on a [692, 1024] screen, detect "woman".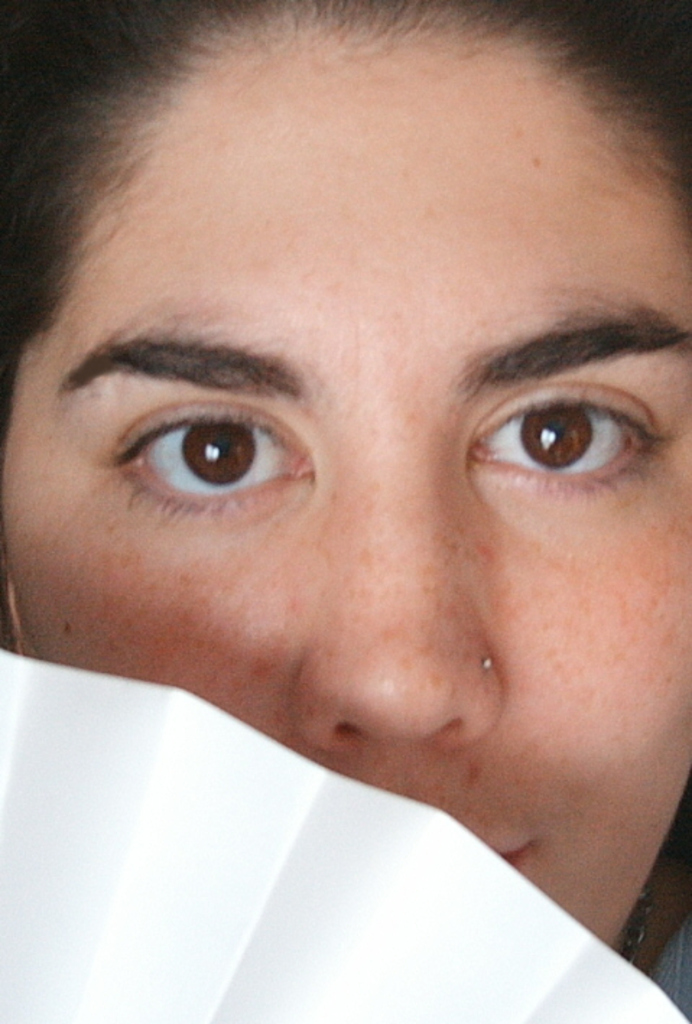
detection(0, 25, 691, 999).
